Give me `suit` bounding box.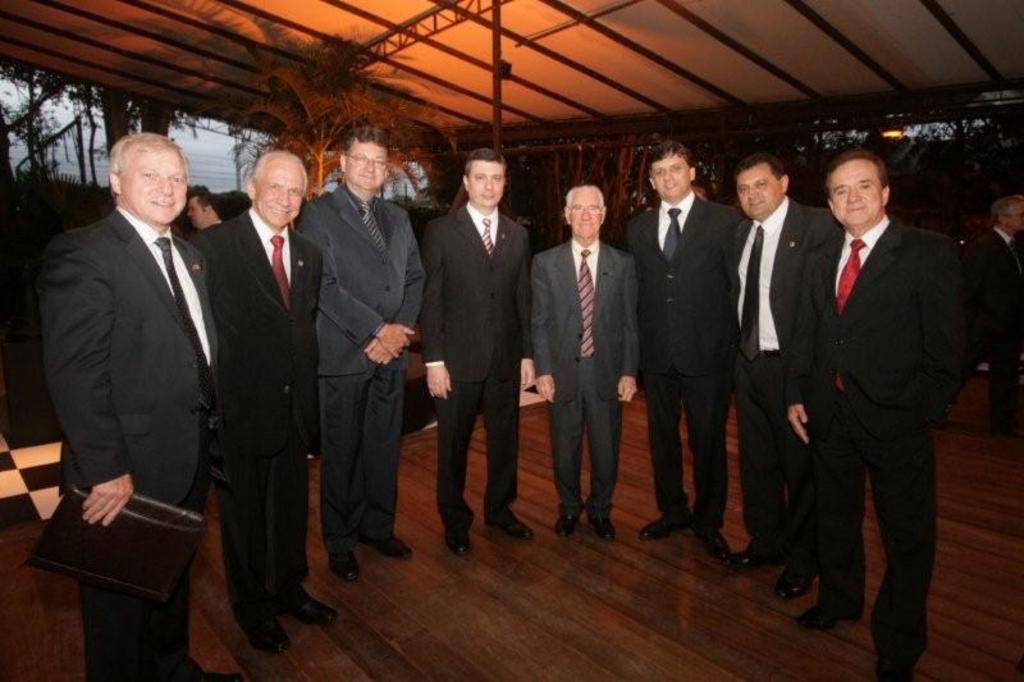
<box>530,229,648,516</box>.
